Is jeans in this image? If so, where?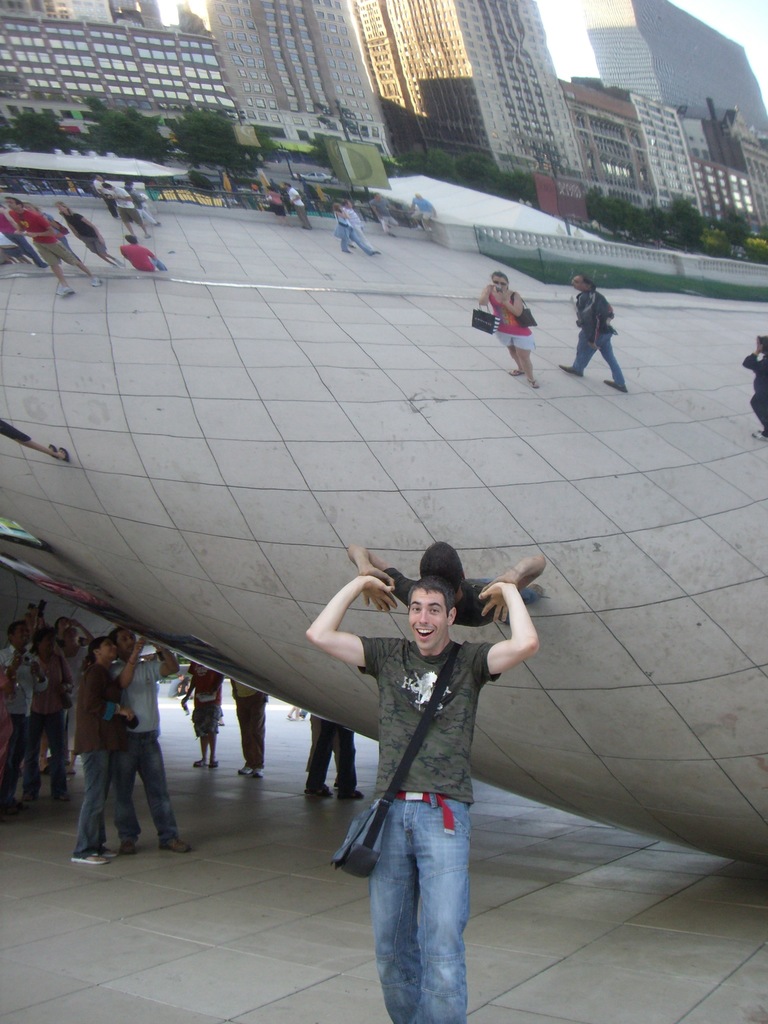
Yes, at <bbox>371, 795, 470, 1023</bbox>.
